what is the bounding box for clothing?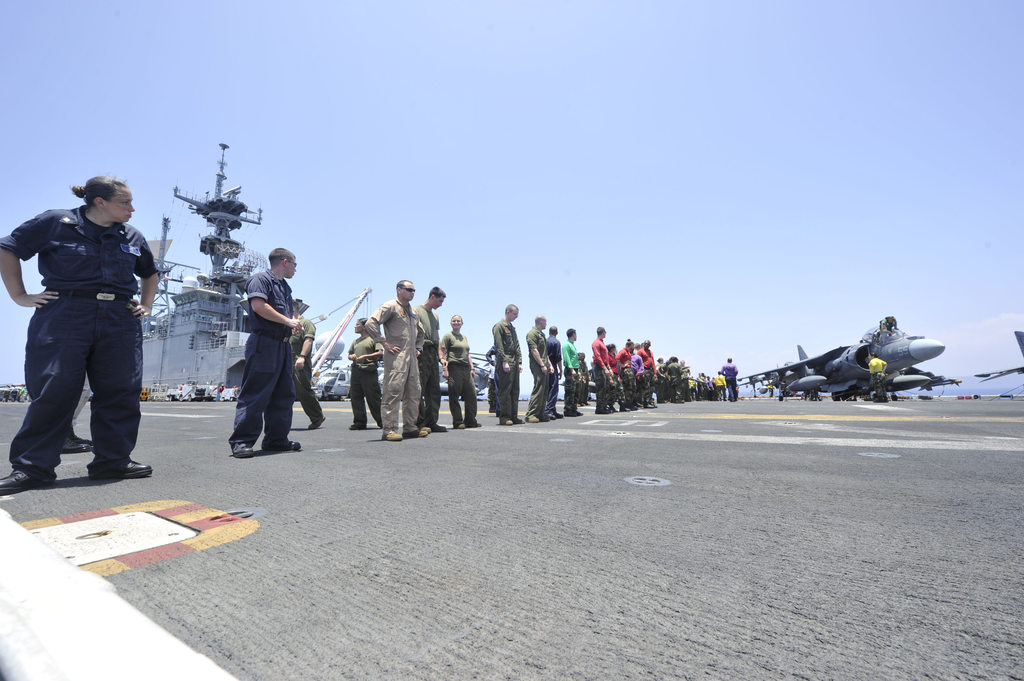
[495,316,524,421].
